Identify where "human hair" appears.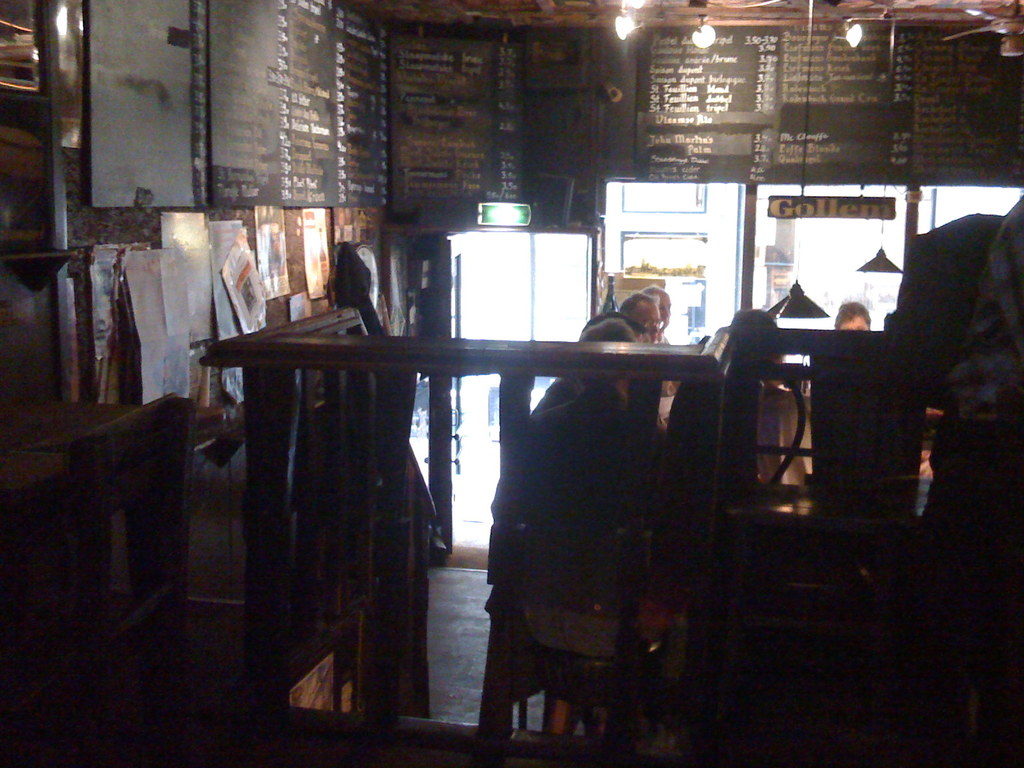
Appears at 610 283 666 317.
